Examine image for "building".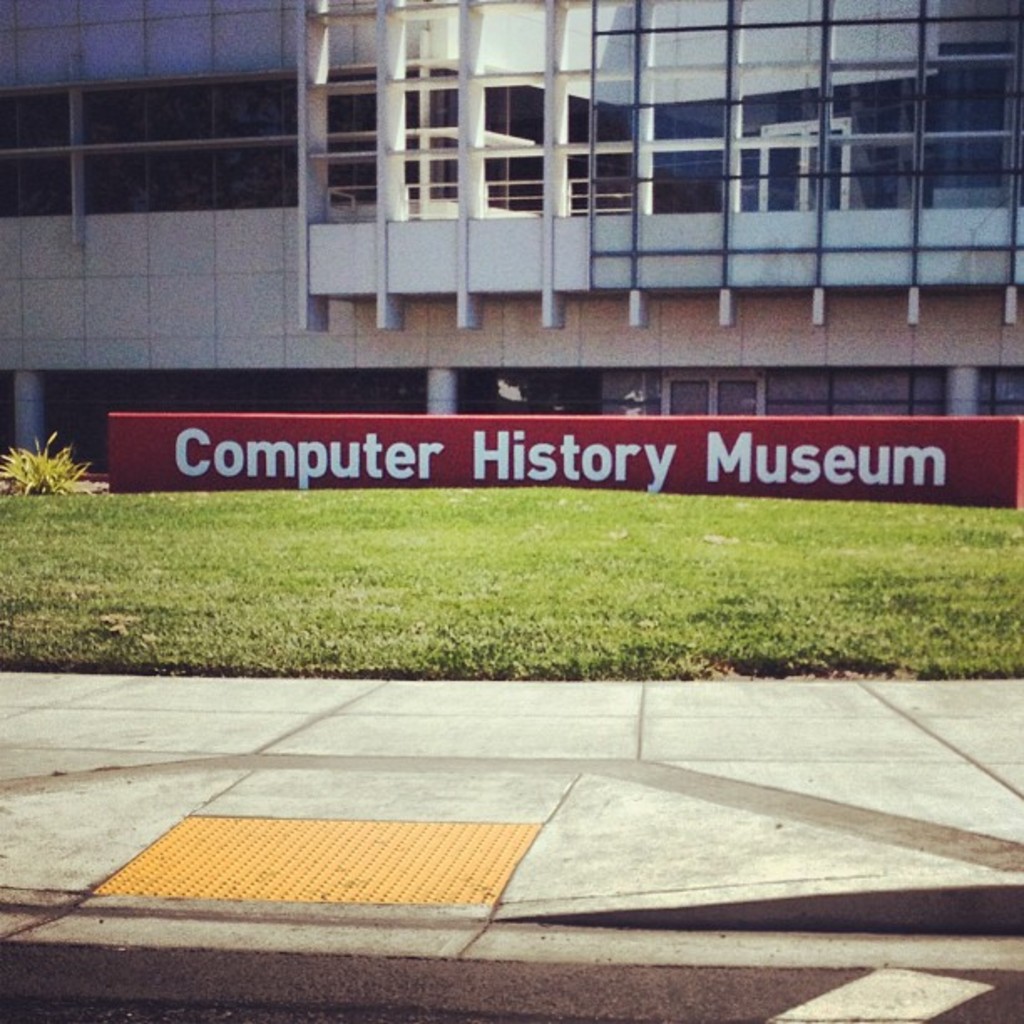
Examination result: {"left": 0, "top": 0, "right": 1022, "bottom": 487}.
